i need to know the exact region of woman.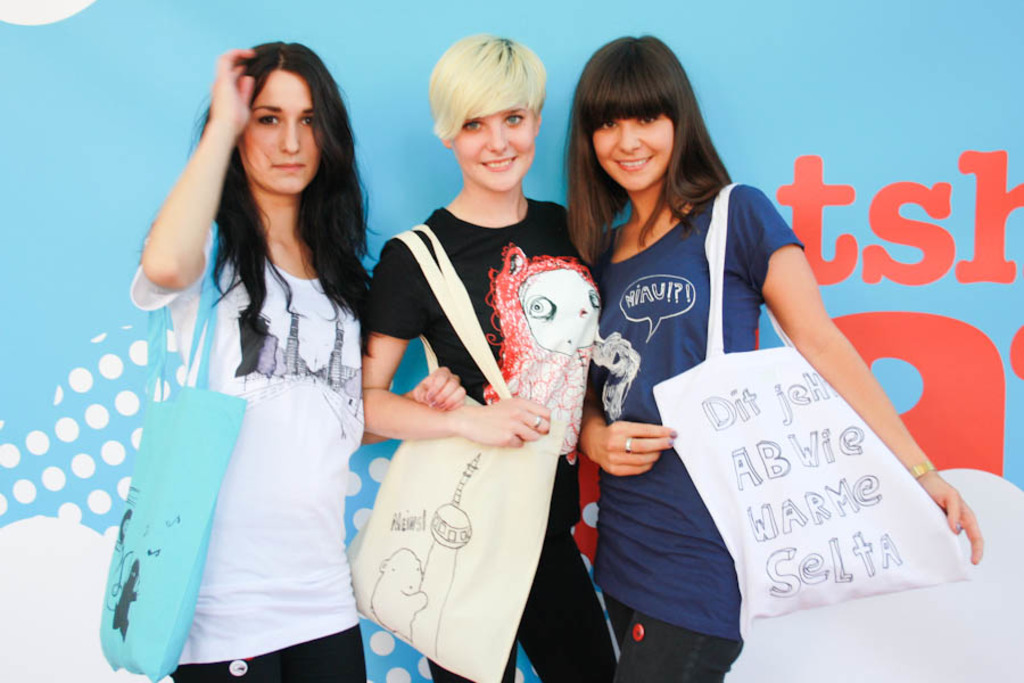
Region: <bbox>356, 81, 596, 682</bbox>.
